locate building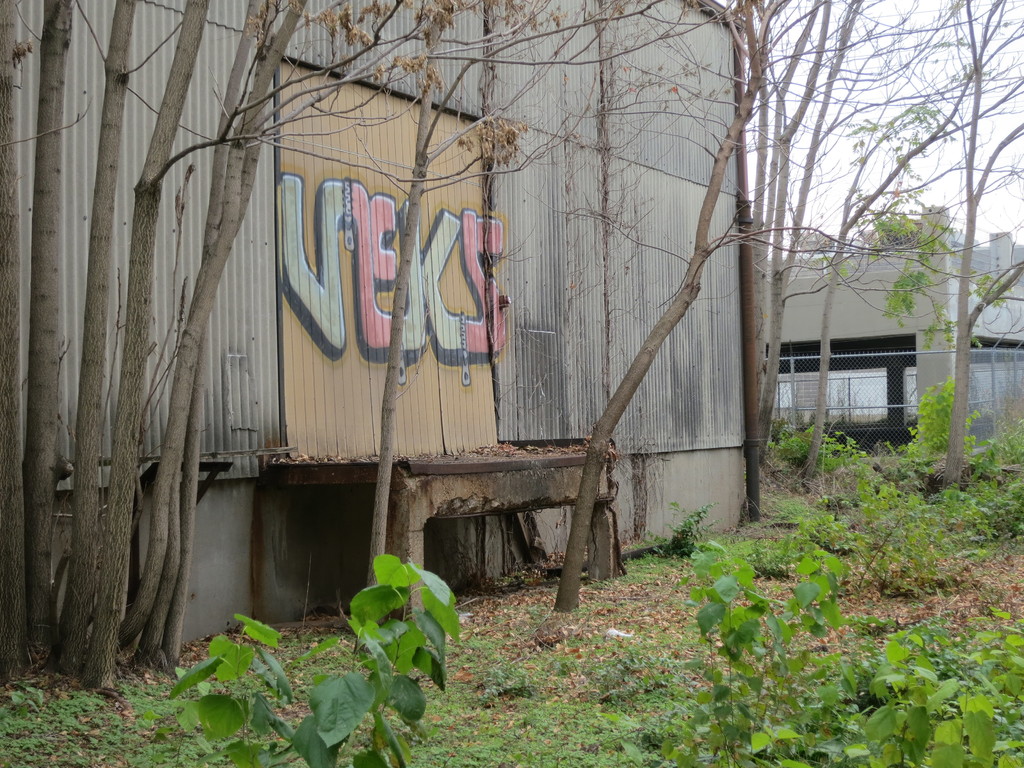
[760, 204, 1023, 449]
